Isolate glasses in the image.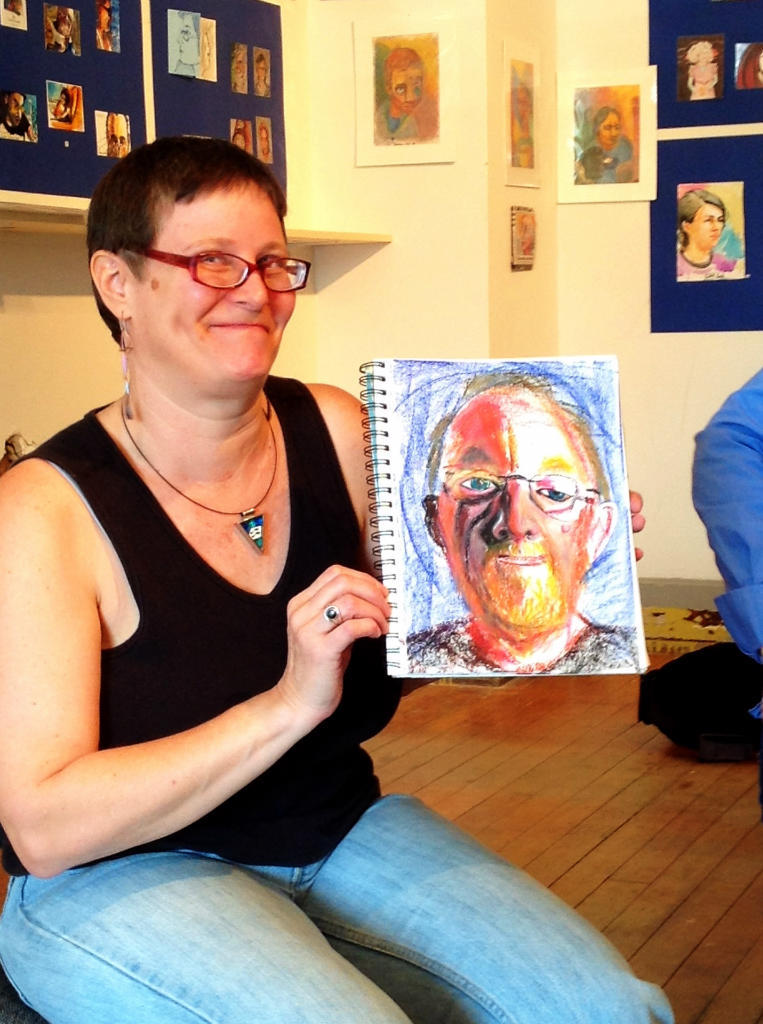
Isolated region: {"left": 430, "top": 464, "right": 604, "bottom": 517}.
